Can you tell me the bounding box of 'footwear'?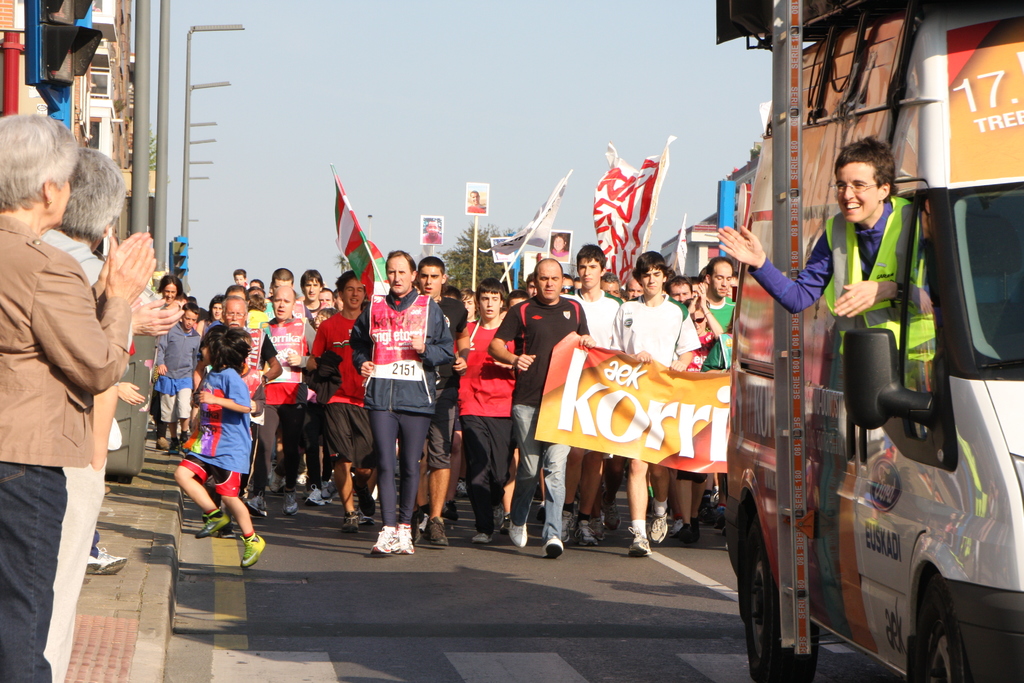
<region>195, 508, 228, 540</region>.
